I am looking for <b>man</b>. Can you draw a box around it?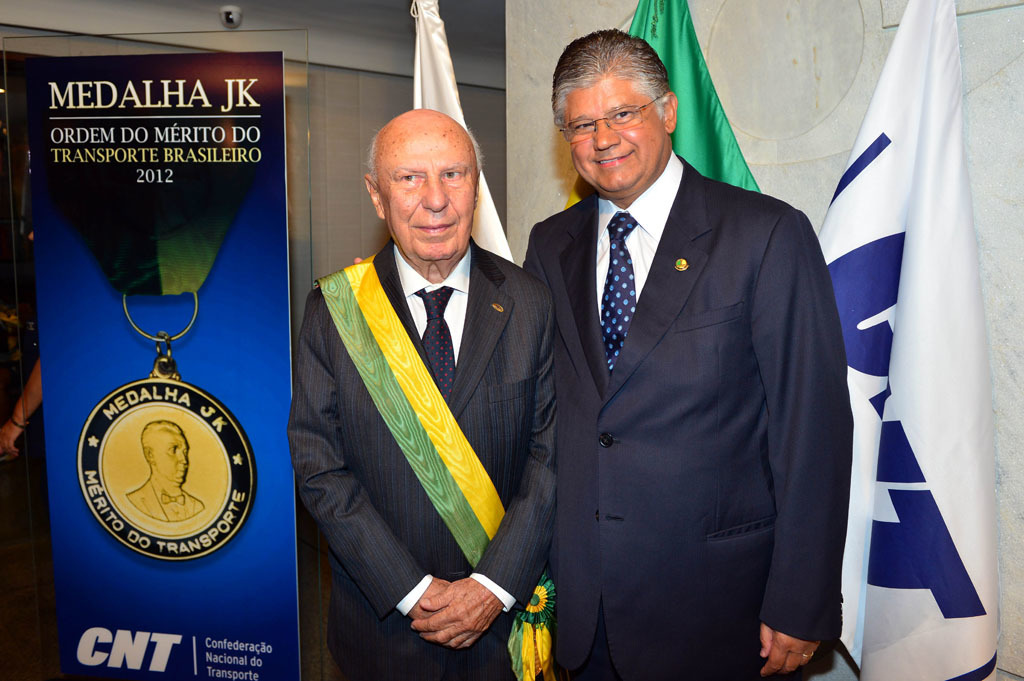
Sure, the bounding box is rect(123, 418, 207, 523).
